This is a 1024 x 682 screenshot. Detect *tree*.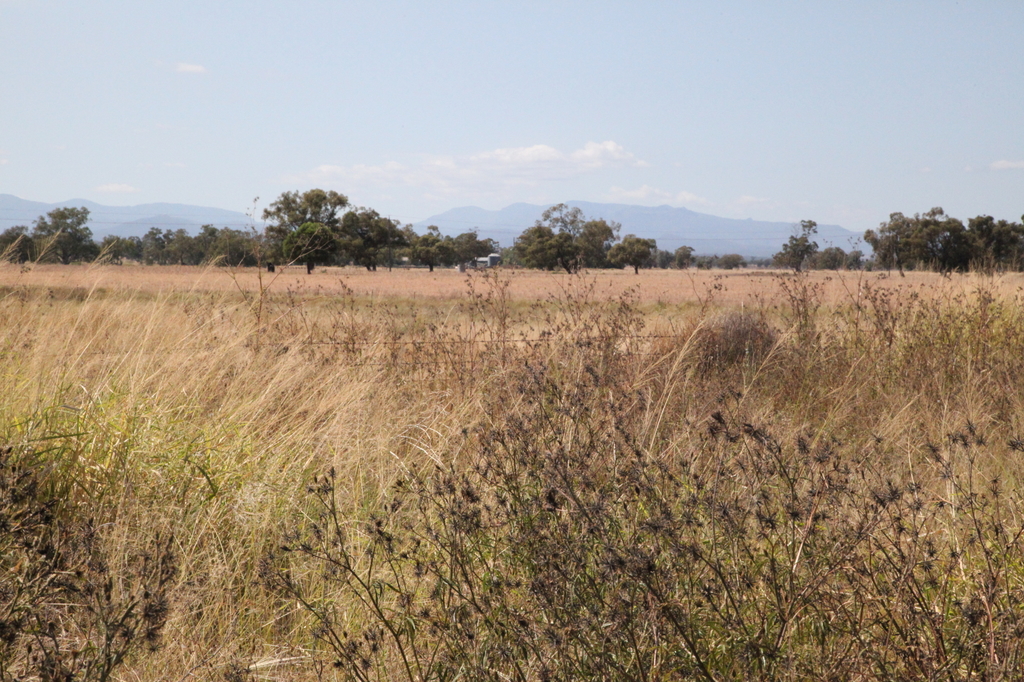
29,207,101,264.
